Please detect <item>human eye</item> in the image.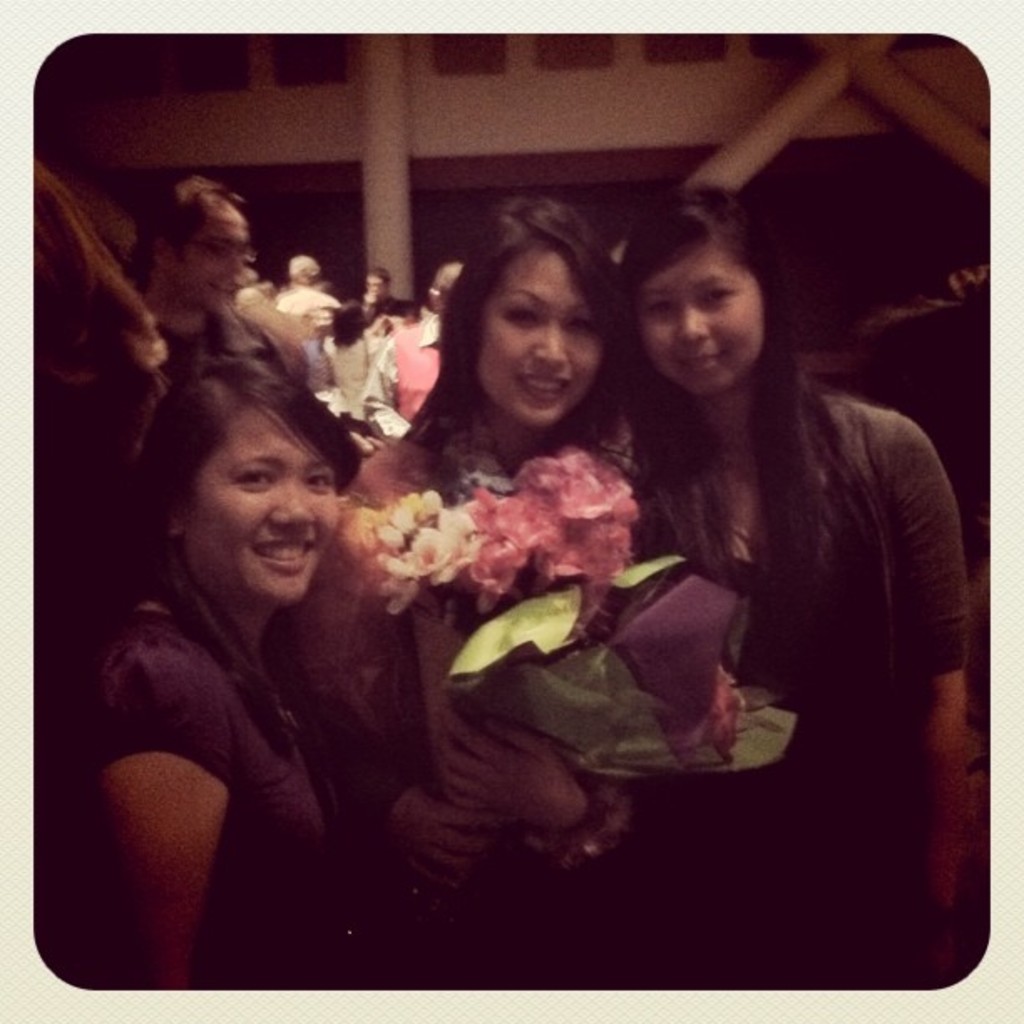
bbox(234, 468, 274, 494).
